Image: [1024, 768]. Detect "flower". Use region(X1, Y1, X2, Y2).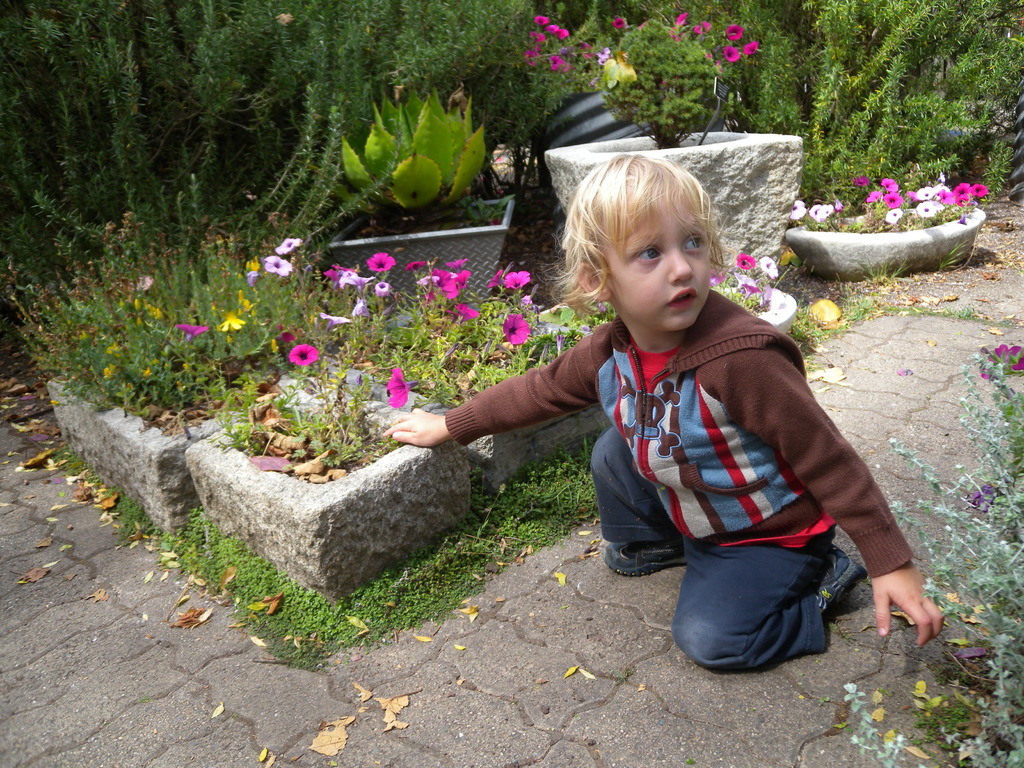
region(504, 315, 532, 345).
